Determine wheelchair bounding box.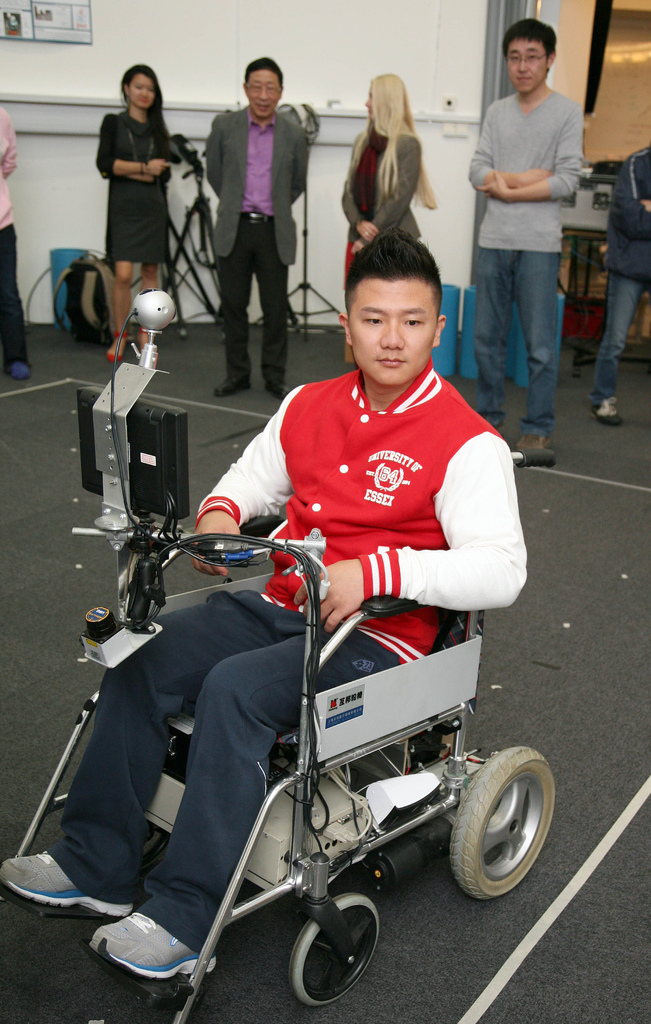
Determined: left=2, top=287, right=558, bottom=1023.
